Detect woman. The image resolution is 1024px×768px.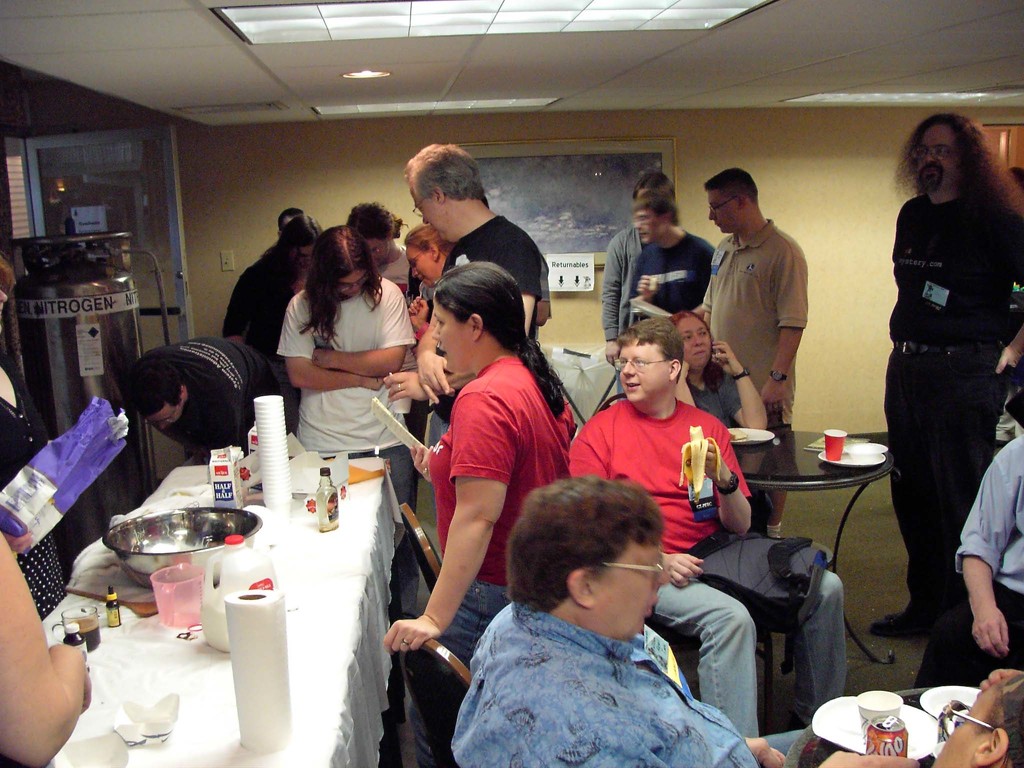
left=670, top=312, right=770, bottom=444.
